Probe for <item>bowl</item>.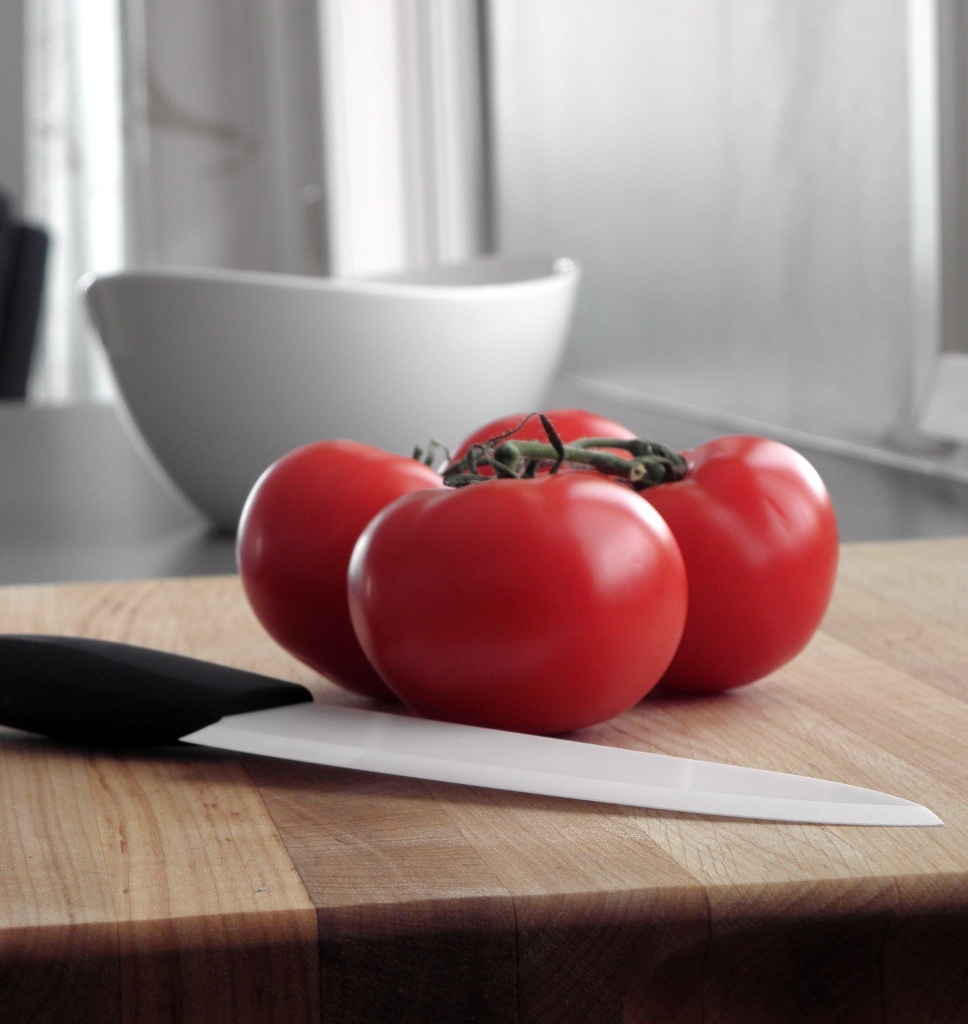
Probe result: (66,277,583,582).
